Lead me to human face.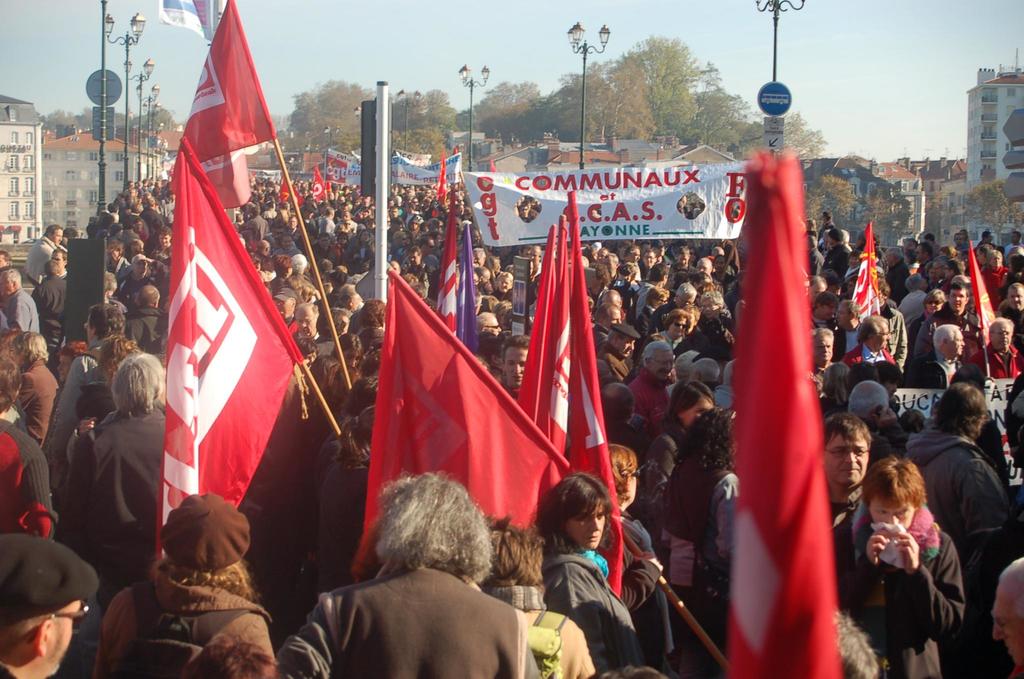
Lead to bbox(933, 263, 947, 278).
